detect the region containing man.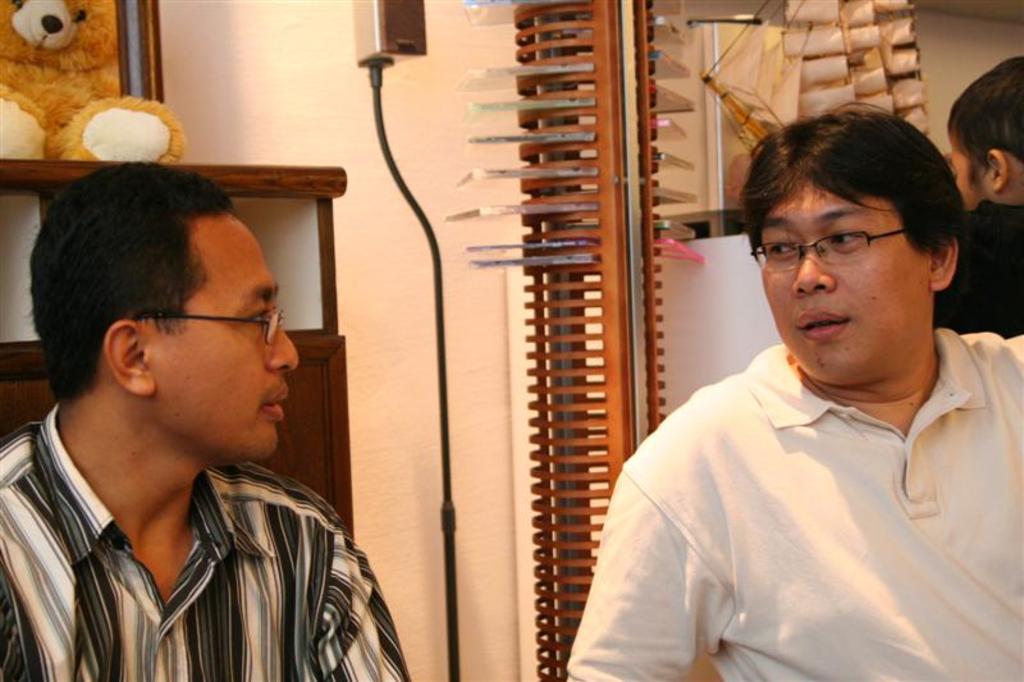
589 124 1023 669.
